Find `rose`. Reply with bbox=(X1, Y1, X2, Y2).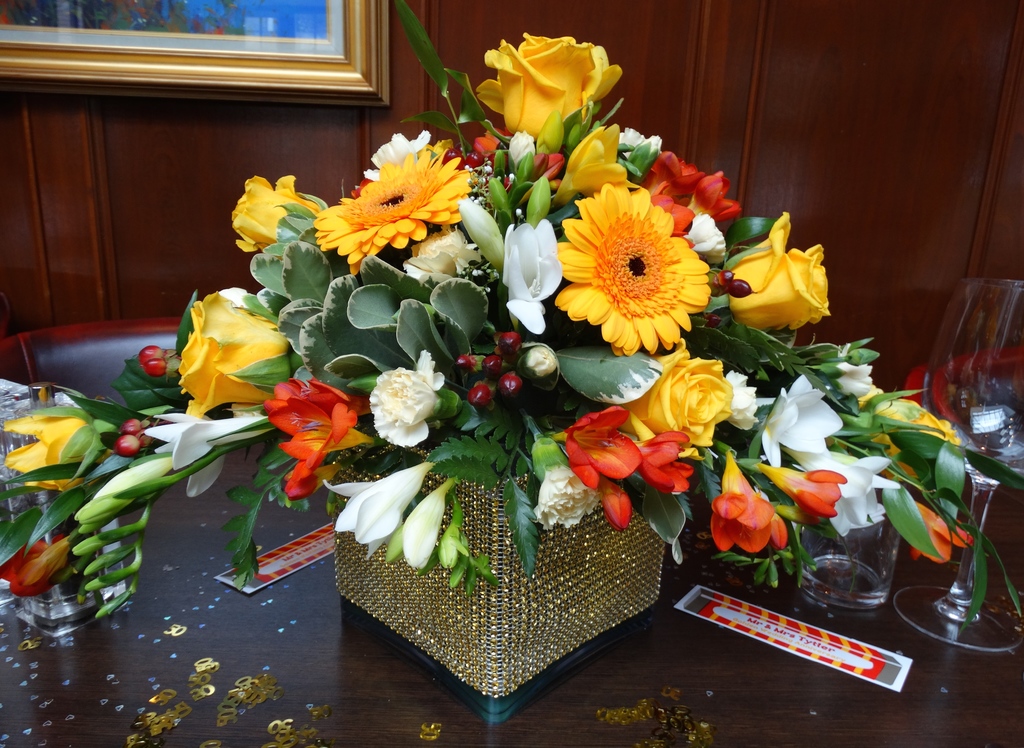
bbox=(865, 393, 961, 483).
